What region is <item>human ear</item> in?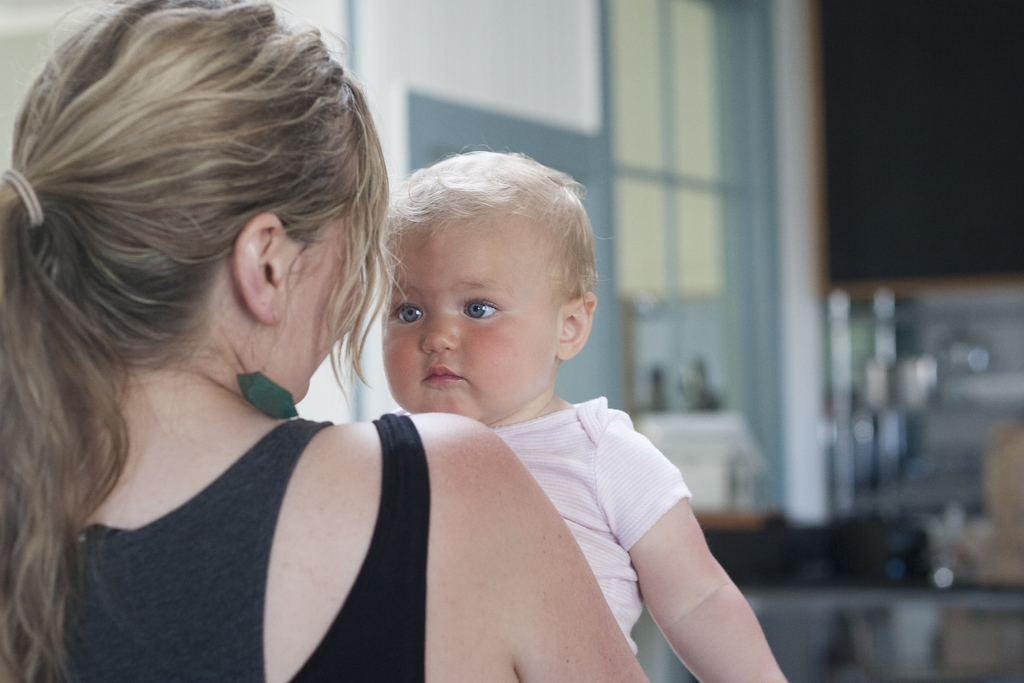
region(232, 213, 288, 328).
